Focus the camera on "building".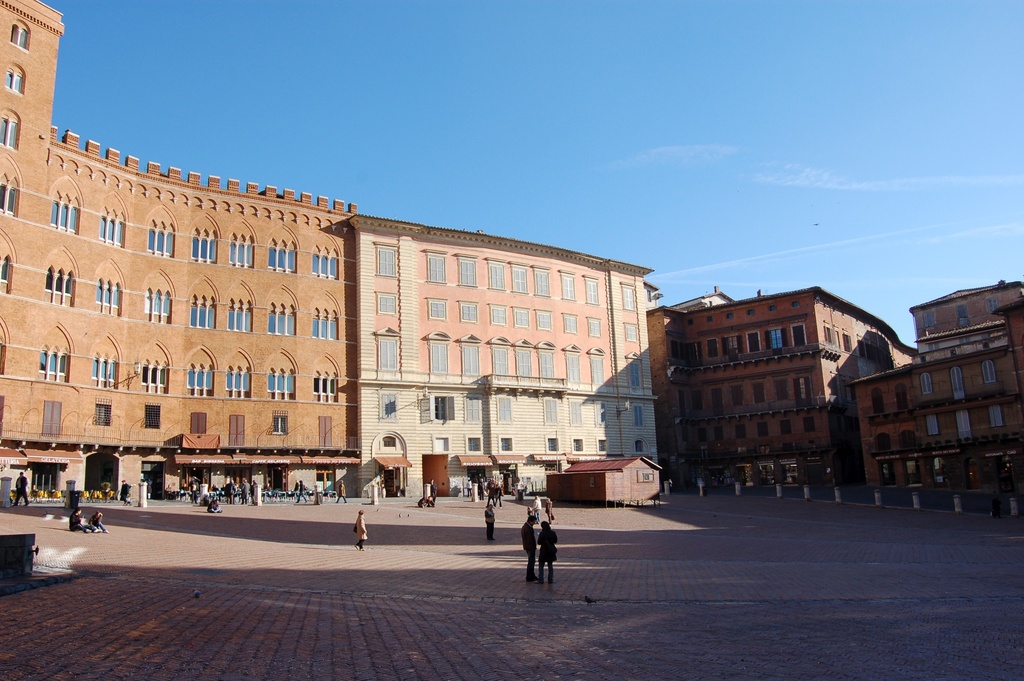
Focus region: select_region(357, 216, 671, 502).
